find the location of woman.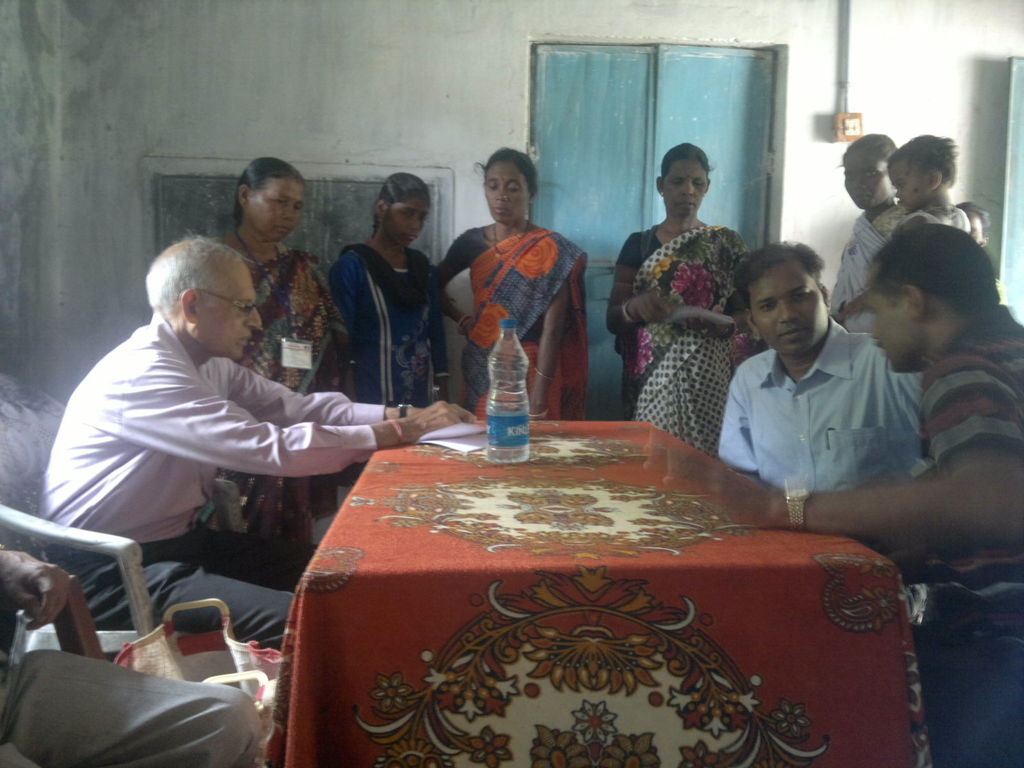
Location: 321 175 458 492.
